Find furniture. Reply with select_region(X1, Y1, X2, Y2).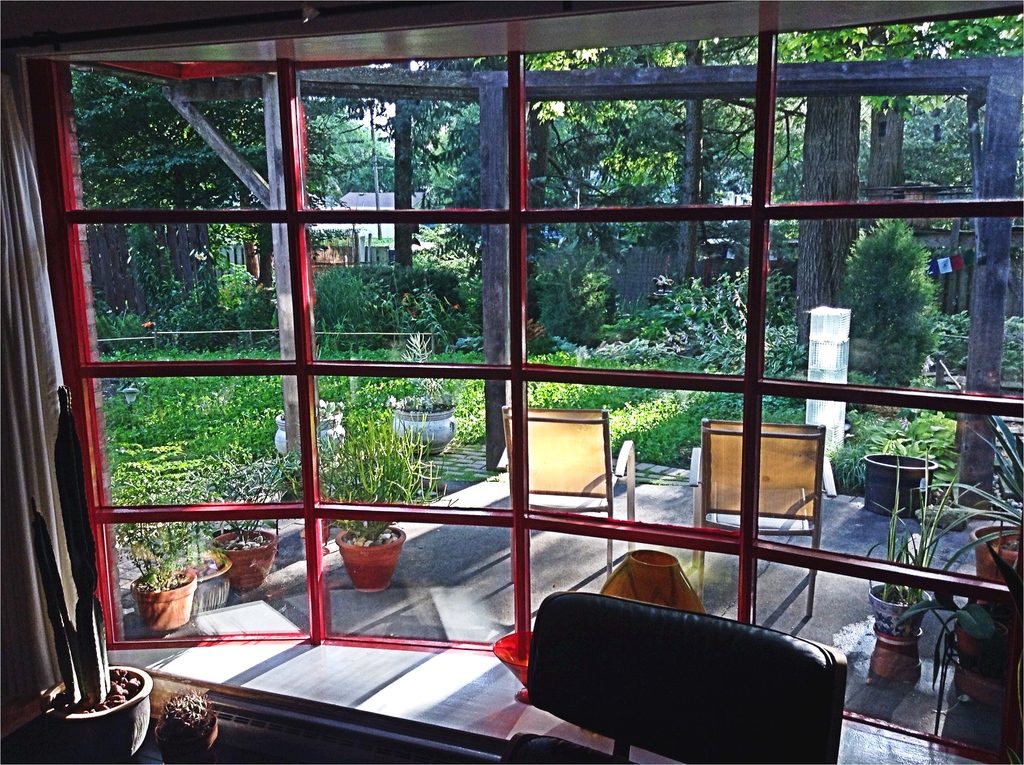
select_region(497, 399, 638, 571).
